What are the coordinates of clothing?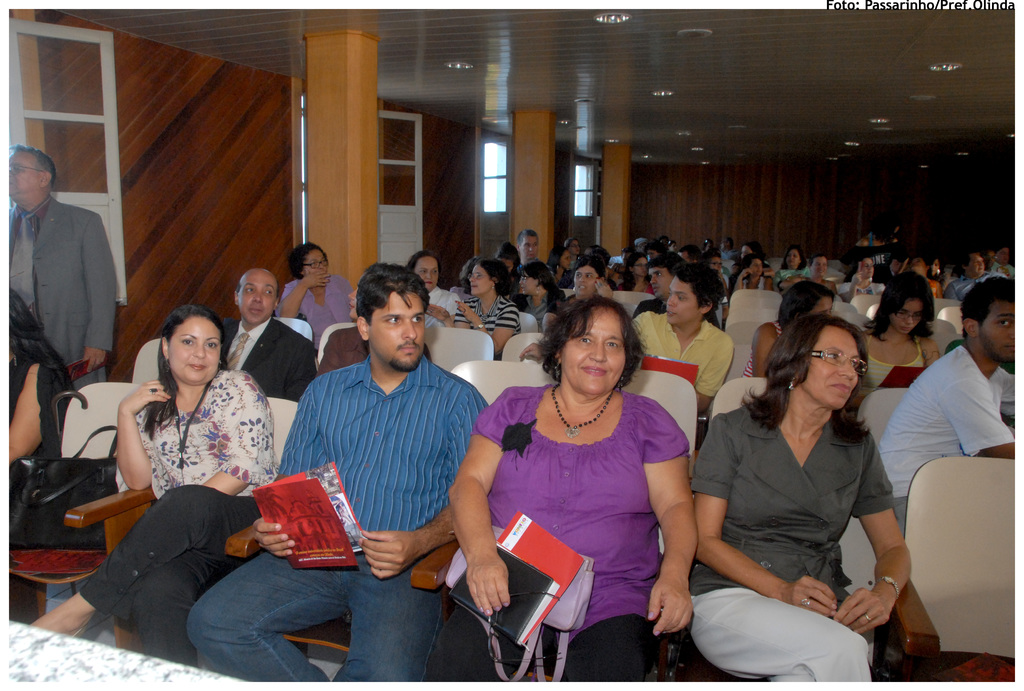
[522, 289, 564, 330].
